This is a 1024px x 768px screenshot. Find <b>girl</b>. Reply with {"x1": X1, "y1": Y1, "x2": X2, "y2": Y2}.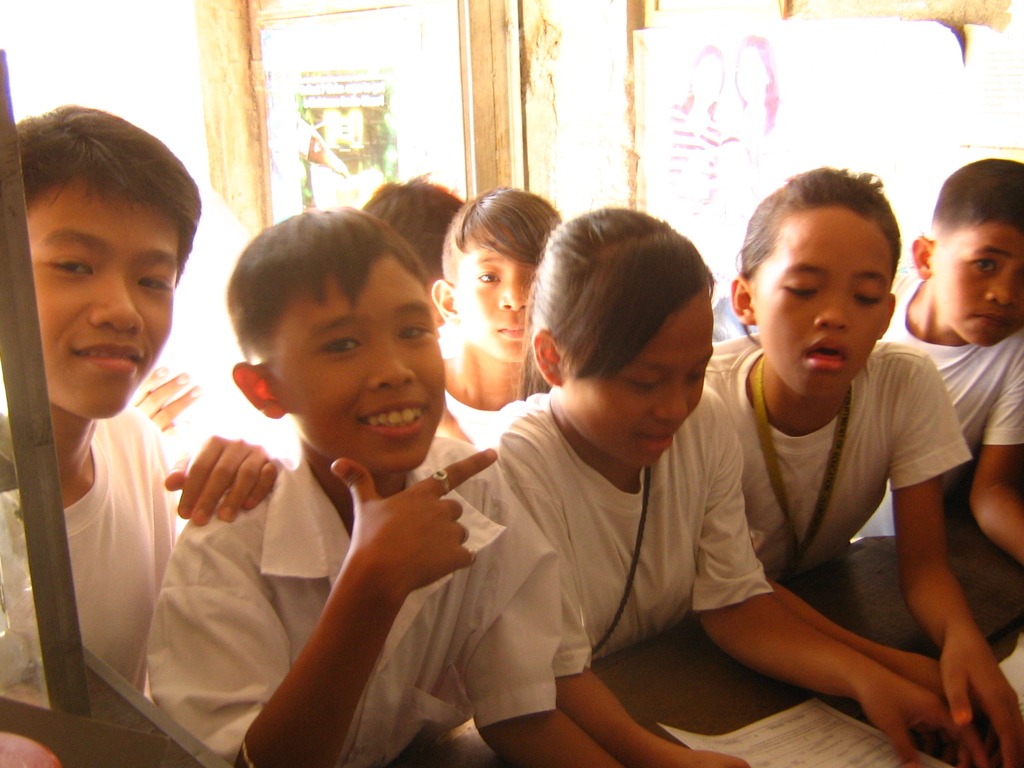
{"x1": 700, "y1": 167, "x2": 1023, "y2": 767}.
